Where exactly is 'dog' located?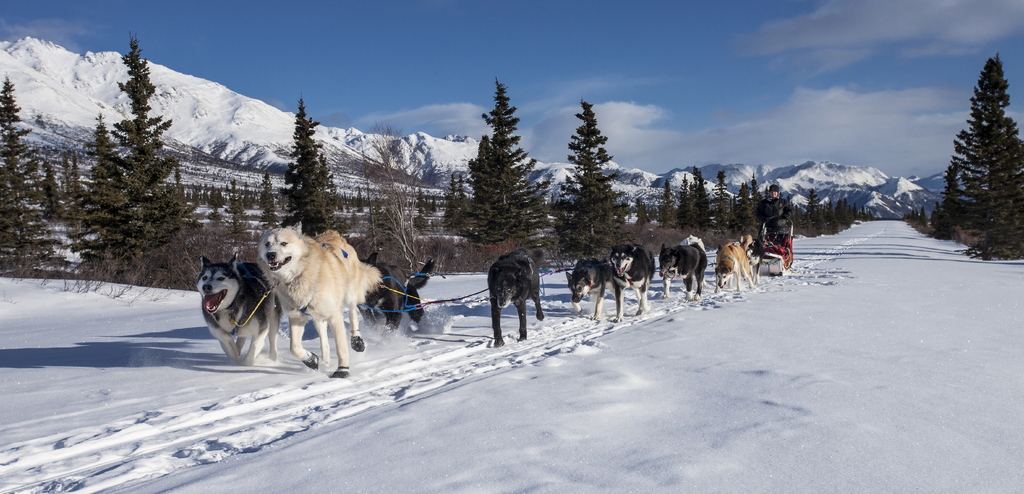
Its bounding box is region(709, 235, 758, 292).
